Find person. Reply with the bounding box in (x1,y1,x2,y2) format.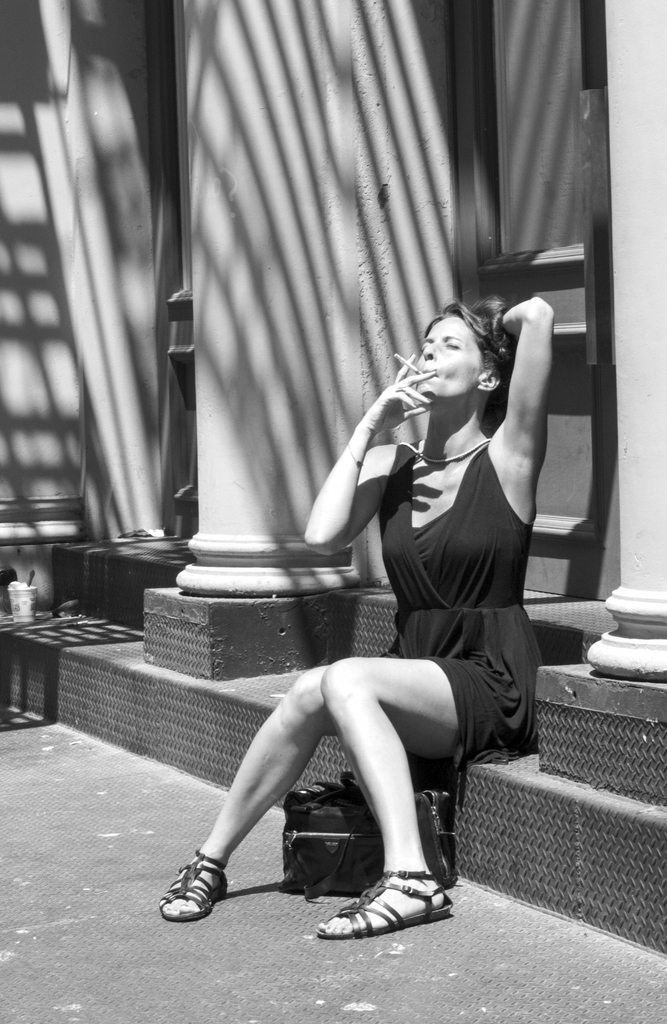
(267,276,555,916).
